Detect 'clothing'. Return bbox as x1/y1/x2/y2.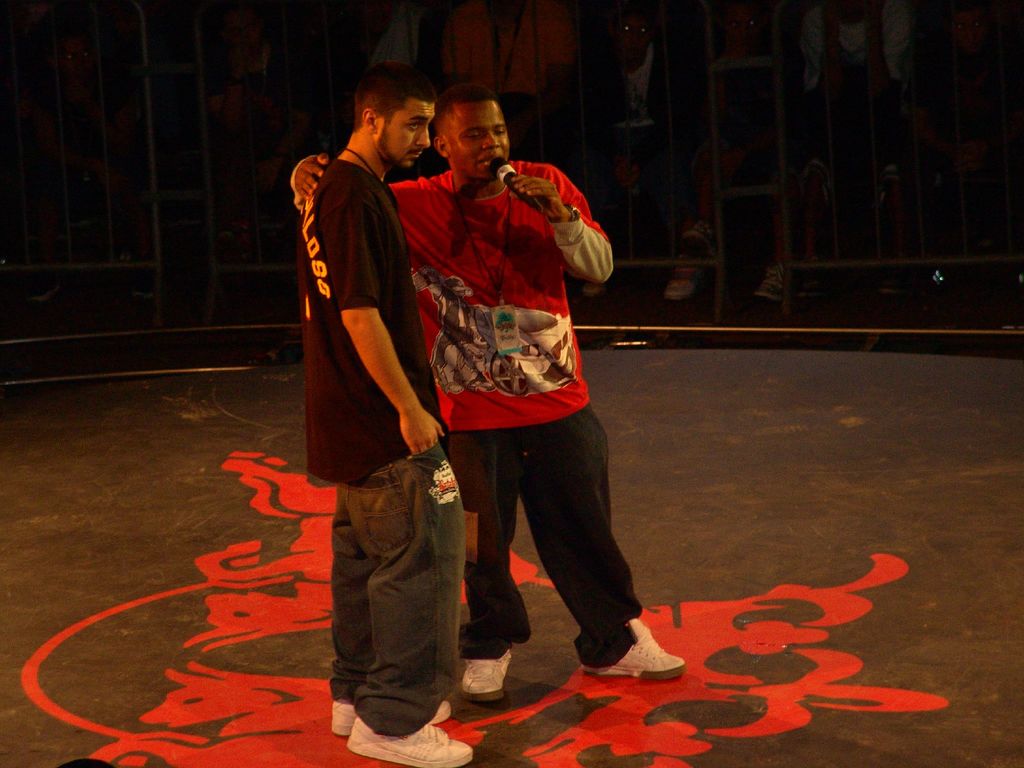
383/163/643/679.
